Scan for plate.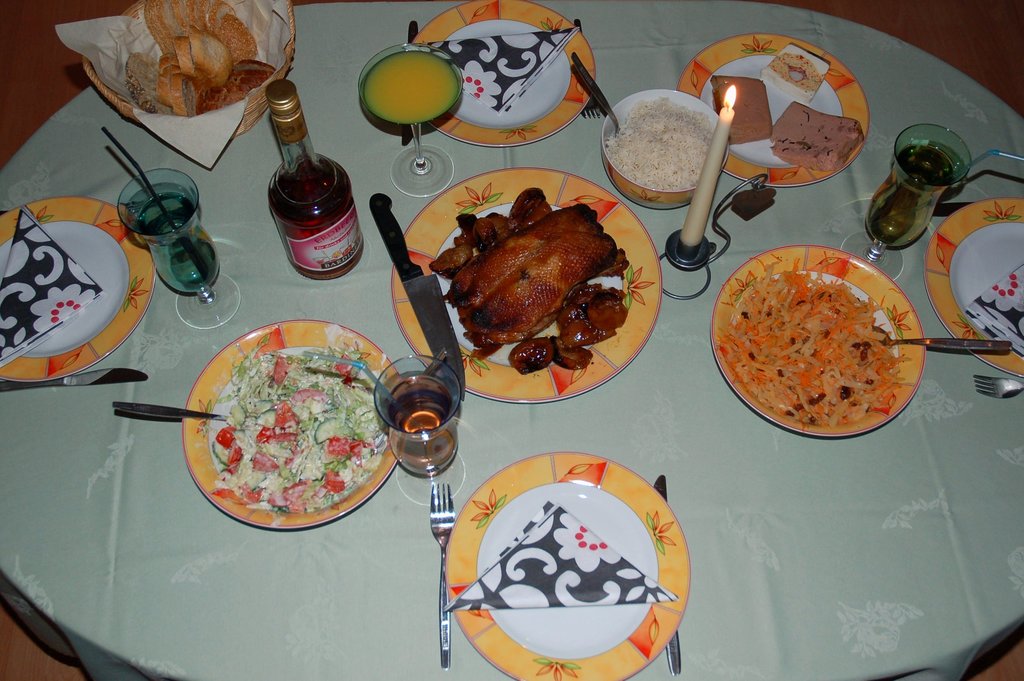
Scan result: 407,0,599,157.
